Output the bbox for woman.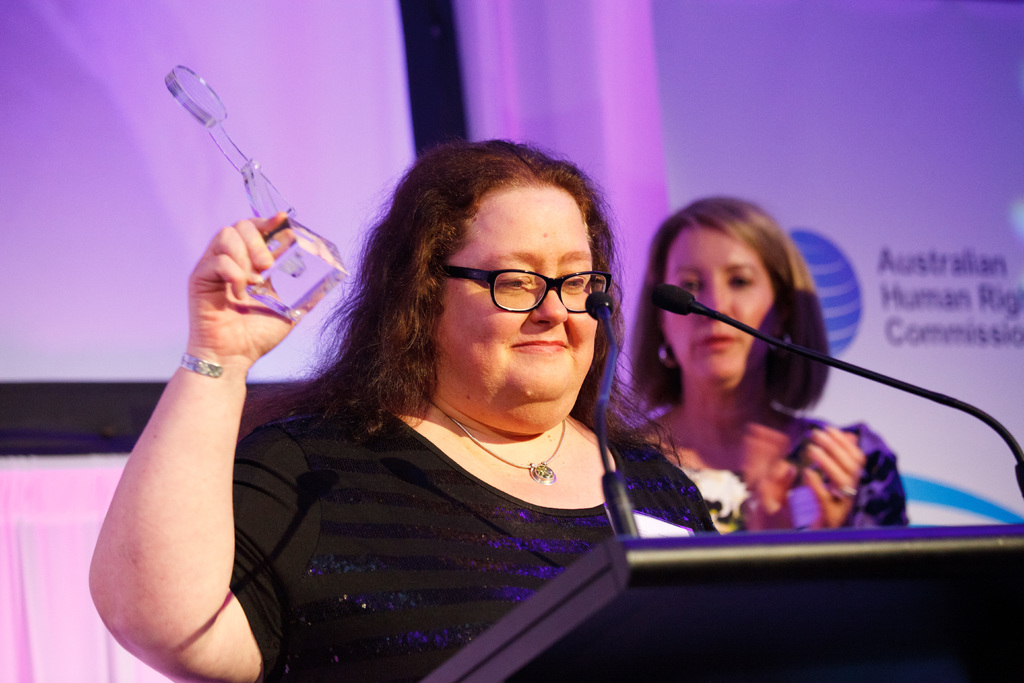
Rect(90, 130, 739, 682).
